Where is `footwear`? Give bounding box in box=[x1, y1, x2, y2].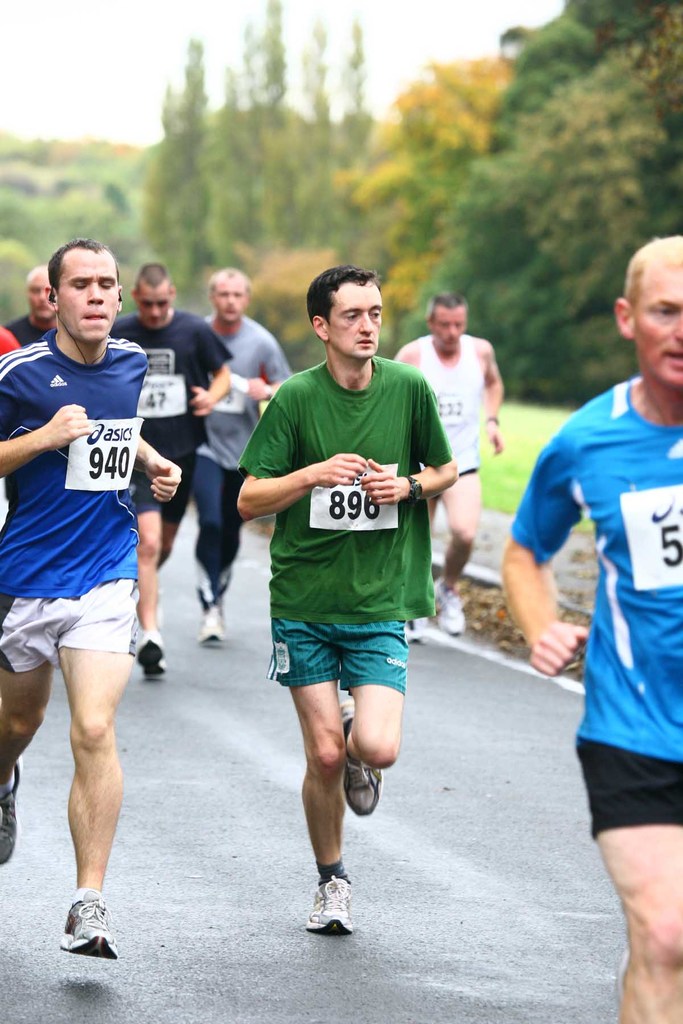
box=[62, 900, 121, 961].
